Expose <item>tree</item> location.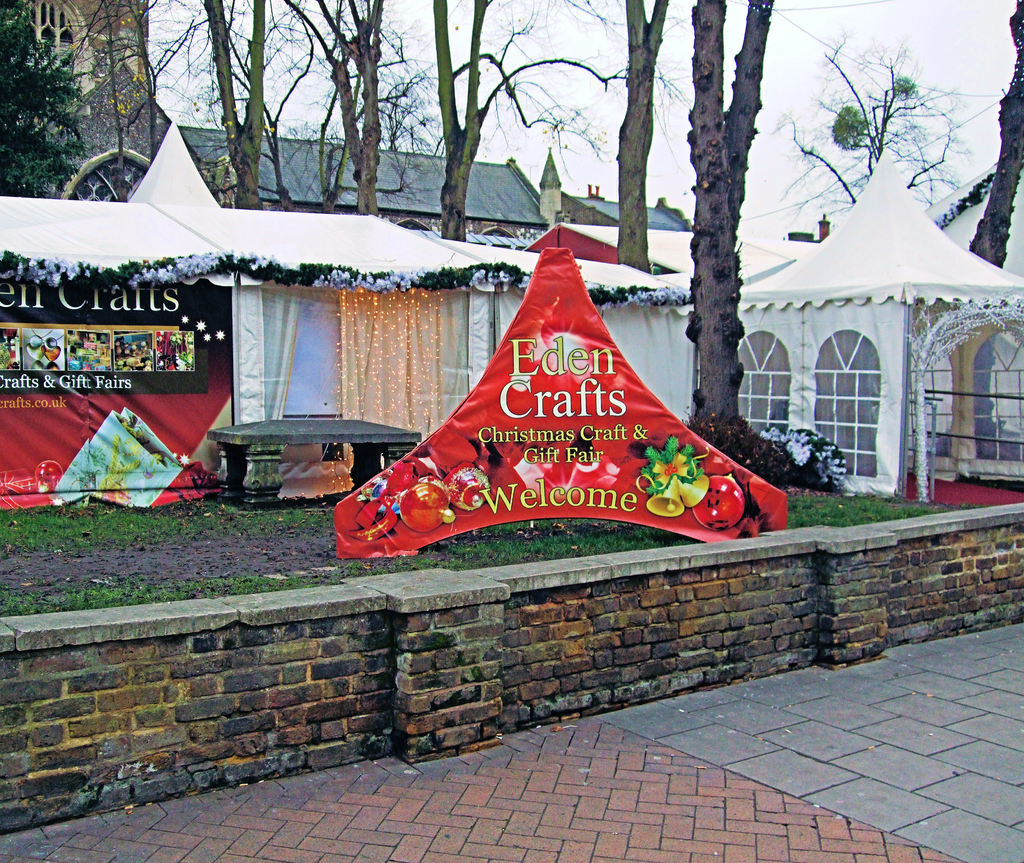
Exposed at 676/0/794/486.
